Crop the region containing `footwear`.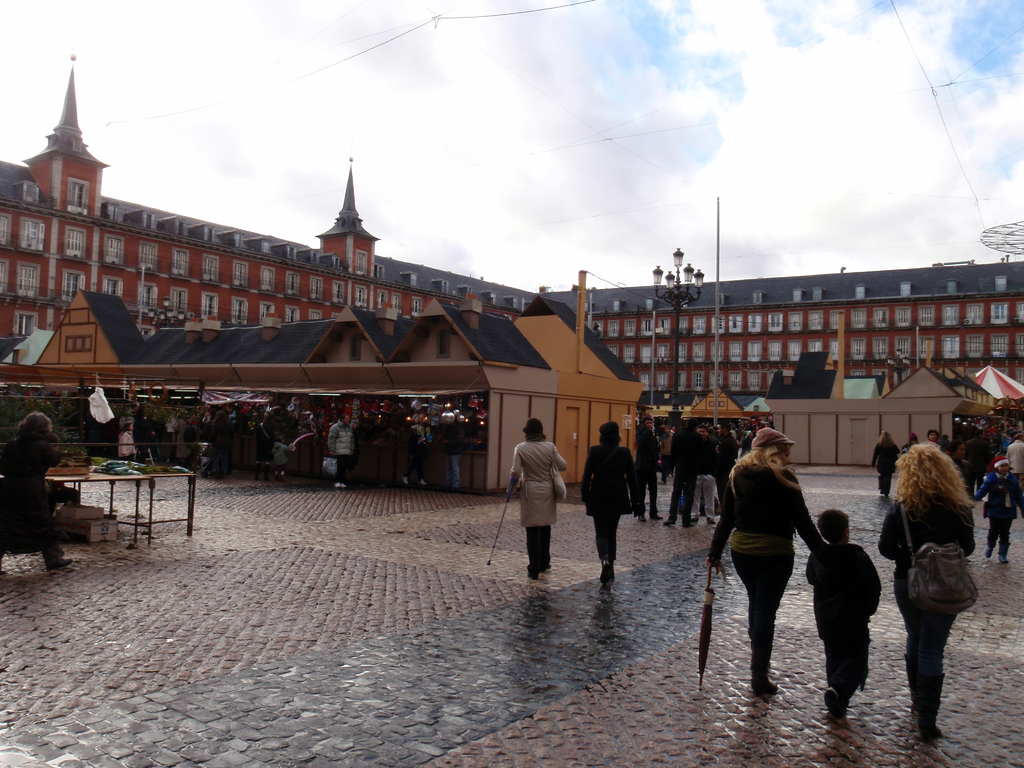
Crop region: Rect(275, 468, 279, 474).
